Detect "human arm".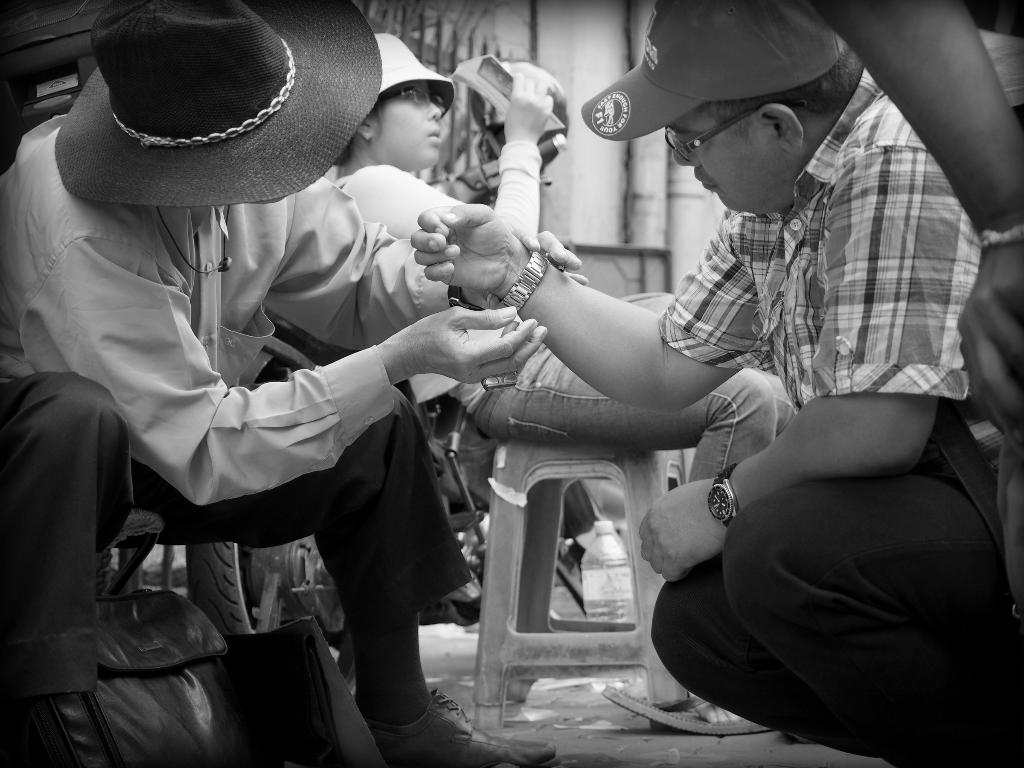
Detected at bbox=[408, 204, 785, 418].
